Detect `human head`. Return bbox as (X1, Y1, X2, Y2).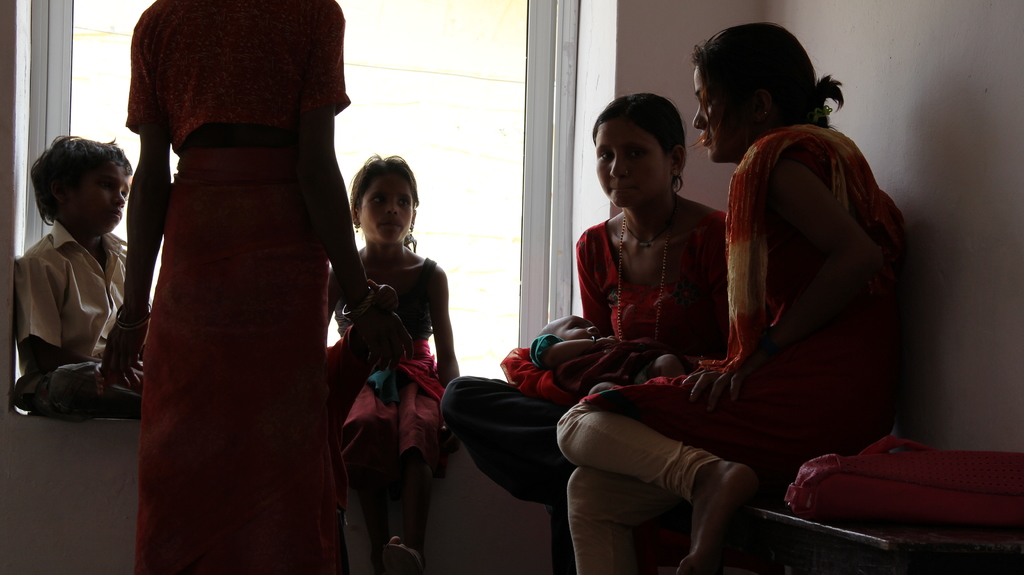
(30, 133, 134, 240).
